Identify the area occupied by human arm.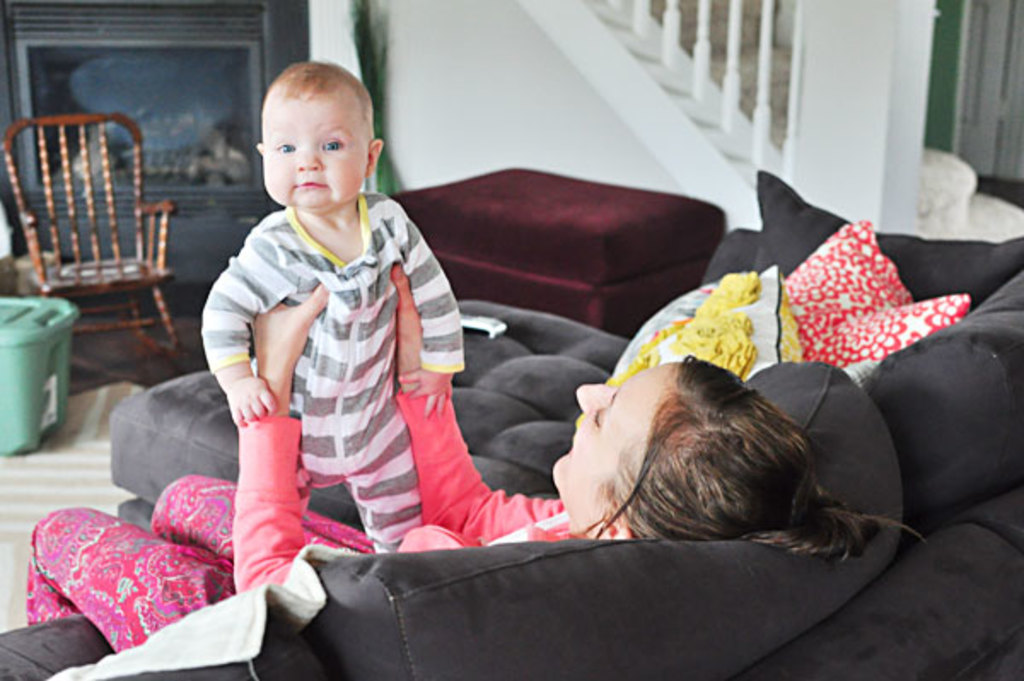
Area: 236/283/335/591.
